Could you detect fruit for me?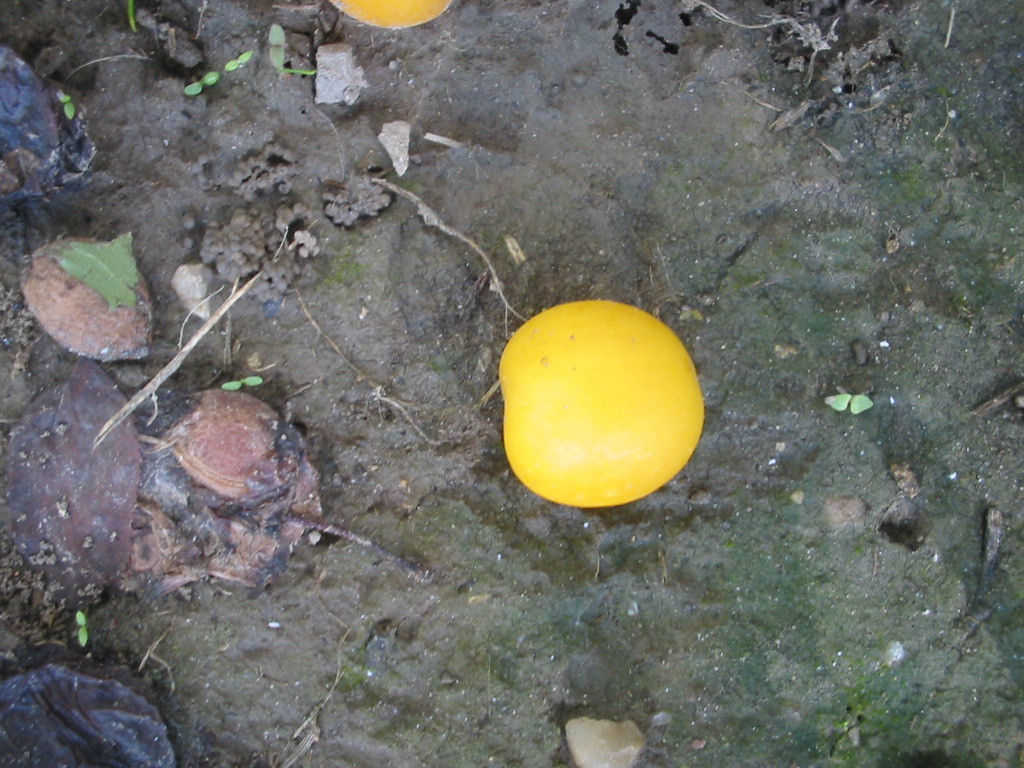
Detection result: region(334, 0, 454, 24).
